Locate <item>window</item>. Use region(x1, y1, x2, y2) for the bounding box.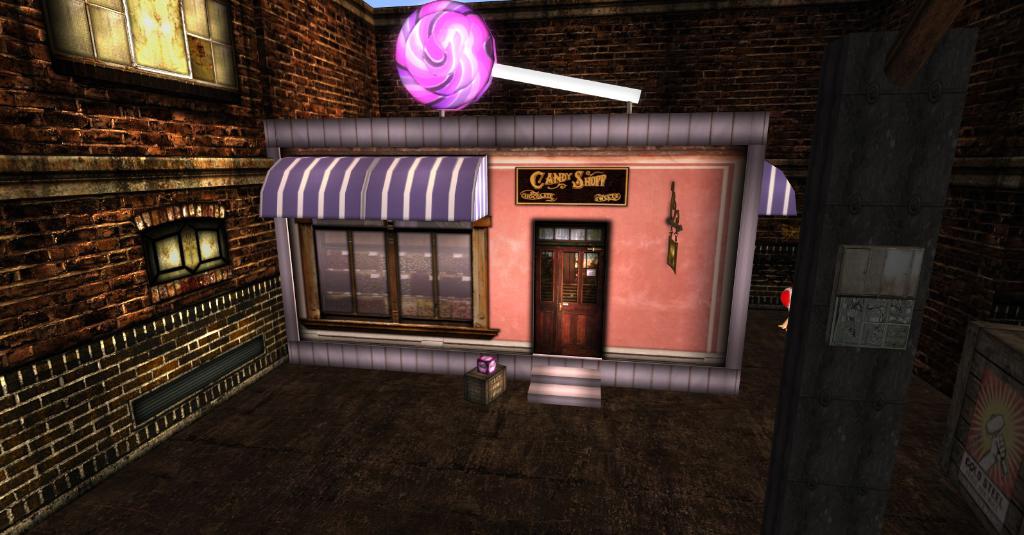
region(290, 214, 489, 339).
